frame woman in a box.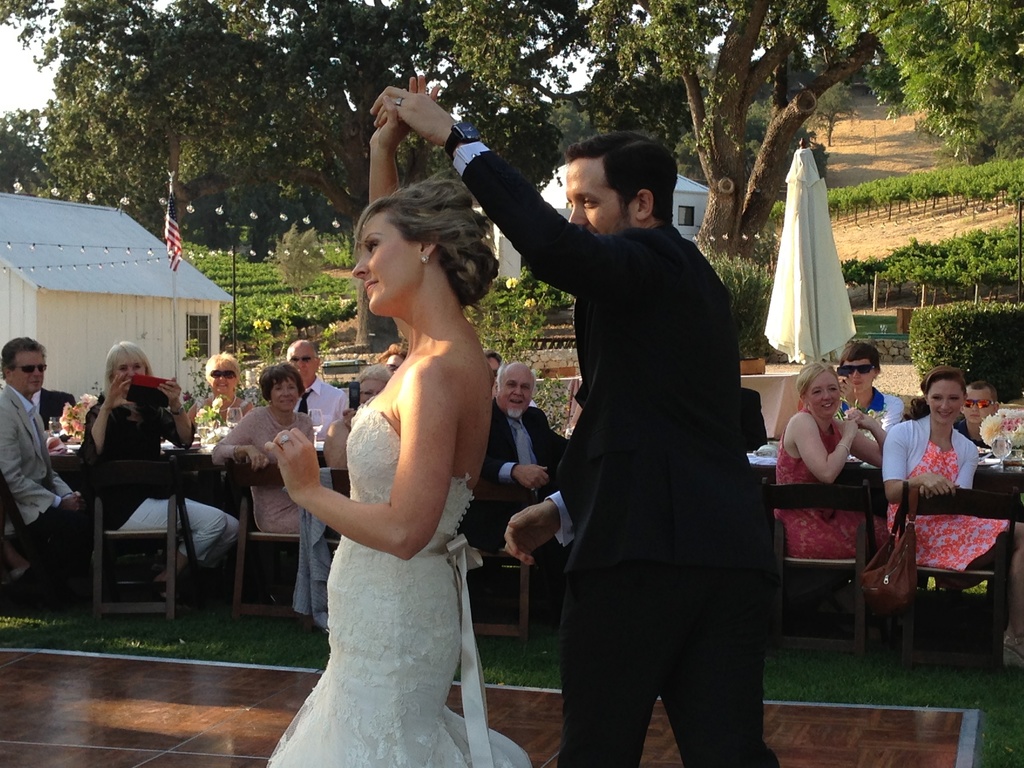
79 341 239 594.
